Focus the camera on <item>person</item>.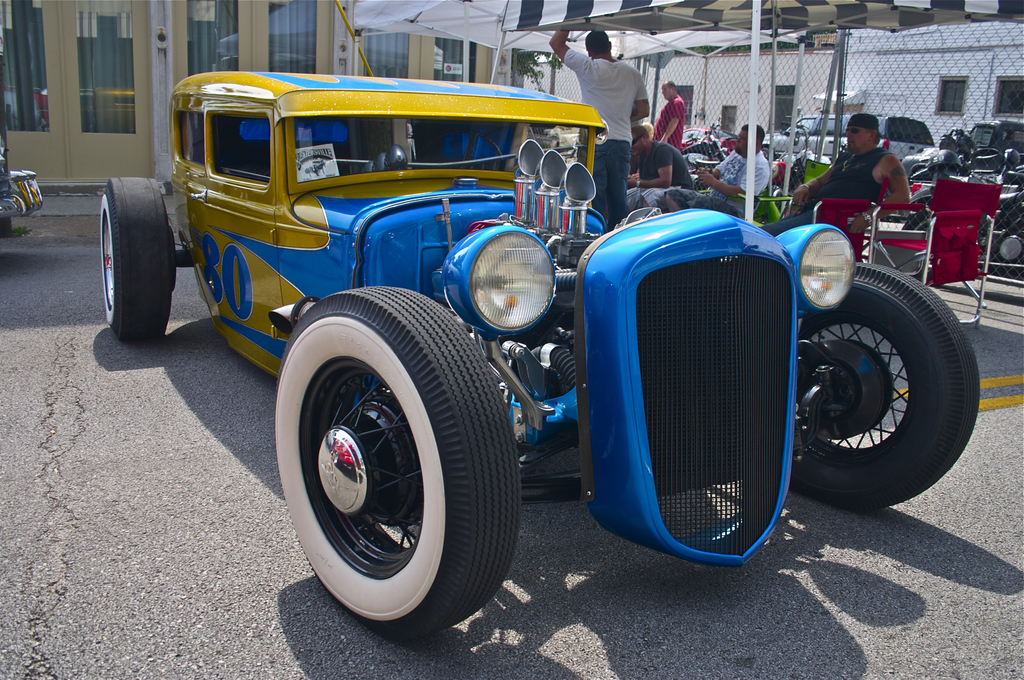
Focus region: bbox=[646, 124, 765, 220].
